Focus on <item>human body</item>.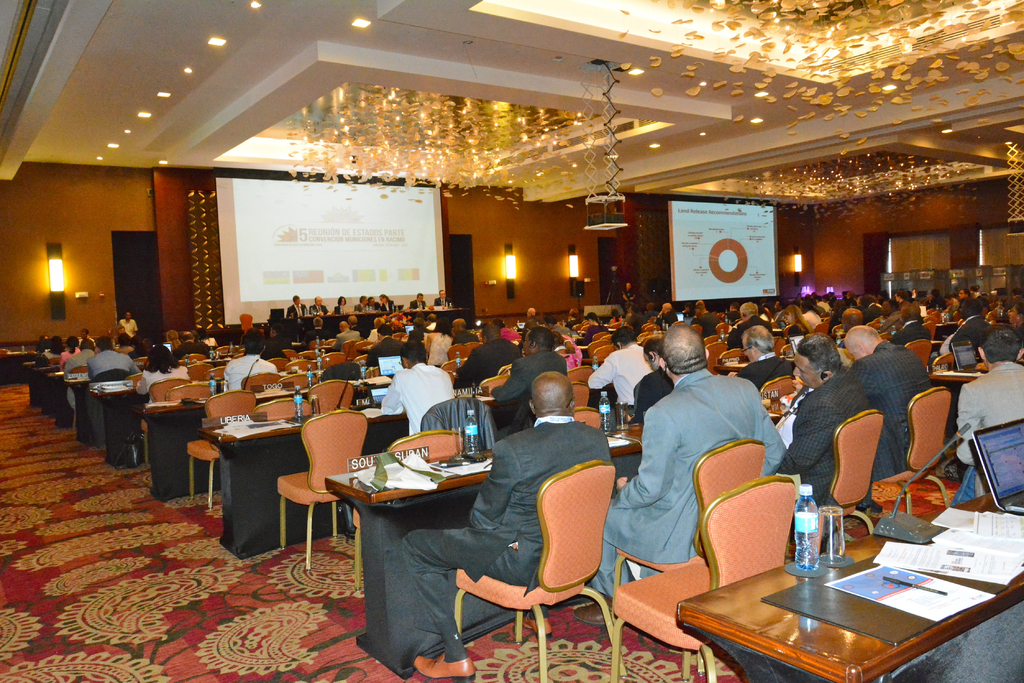
Focused at bbox(81, 330, 96, 339).
